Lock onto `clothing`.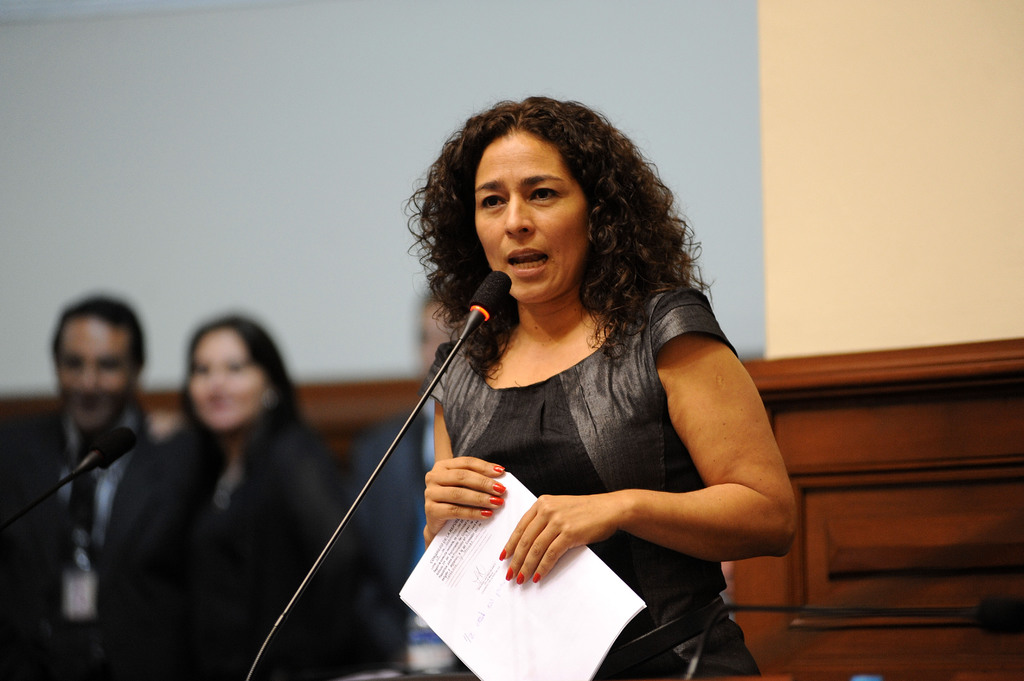
Locked: [x1=418, y1=276, x2=741, y2=680].
